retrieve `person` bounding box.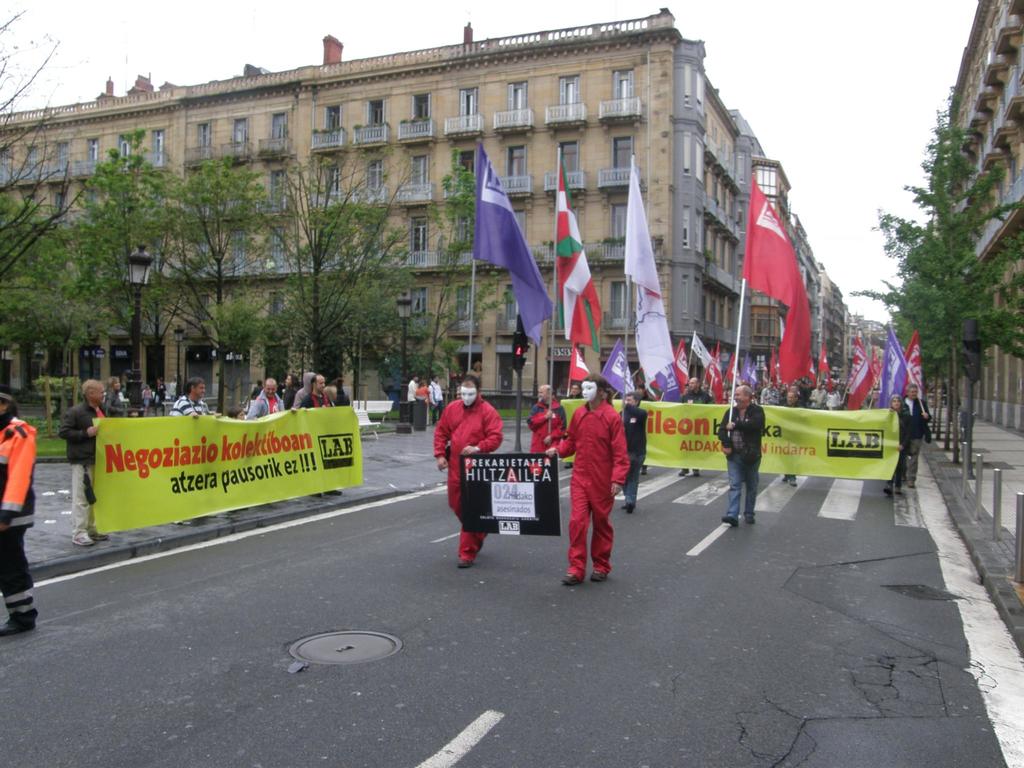
Bounding box: (430,377,493,559).
